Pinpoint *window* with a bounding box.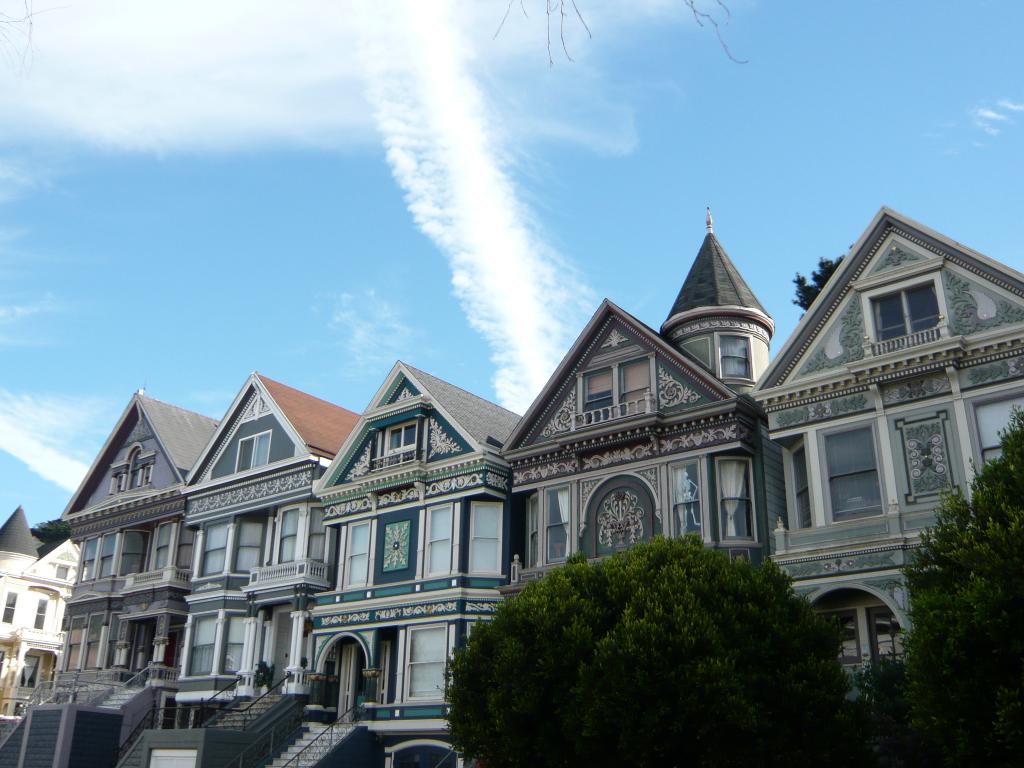
BBox(717, 333, 751, 381).
